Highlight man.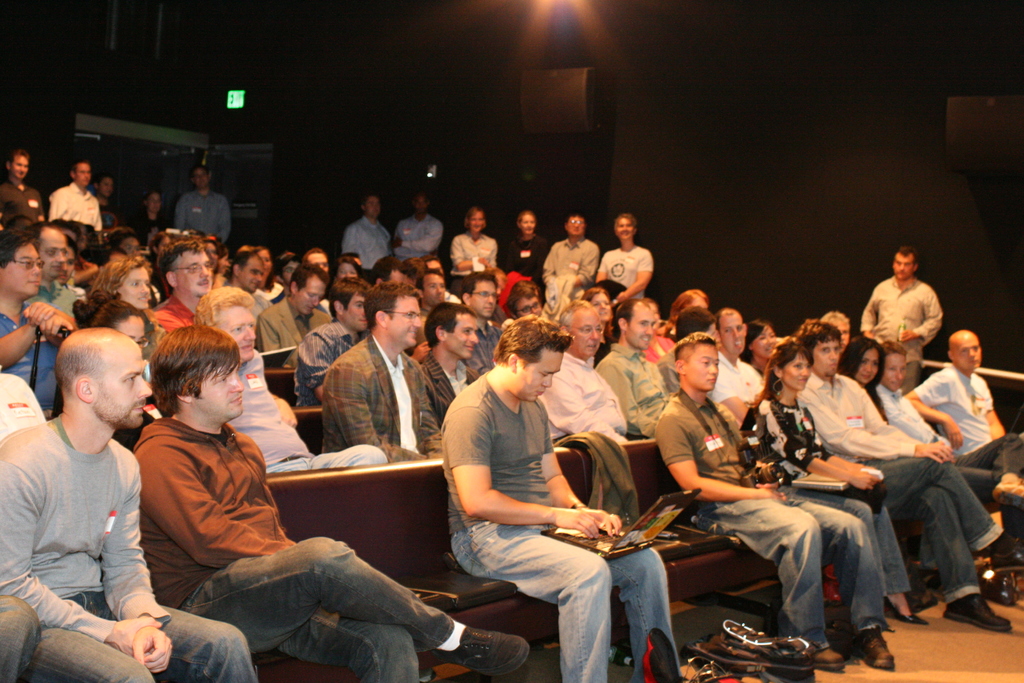
Highlighted region: box=[26, 223, 84, 339].
